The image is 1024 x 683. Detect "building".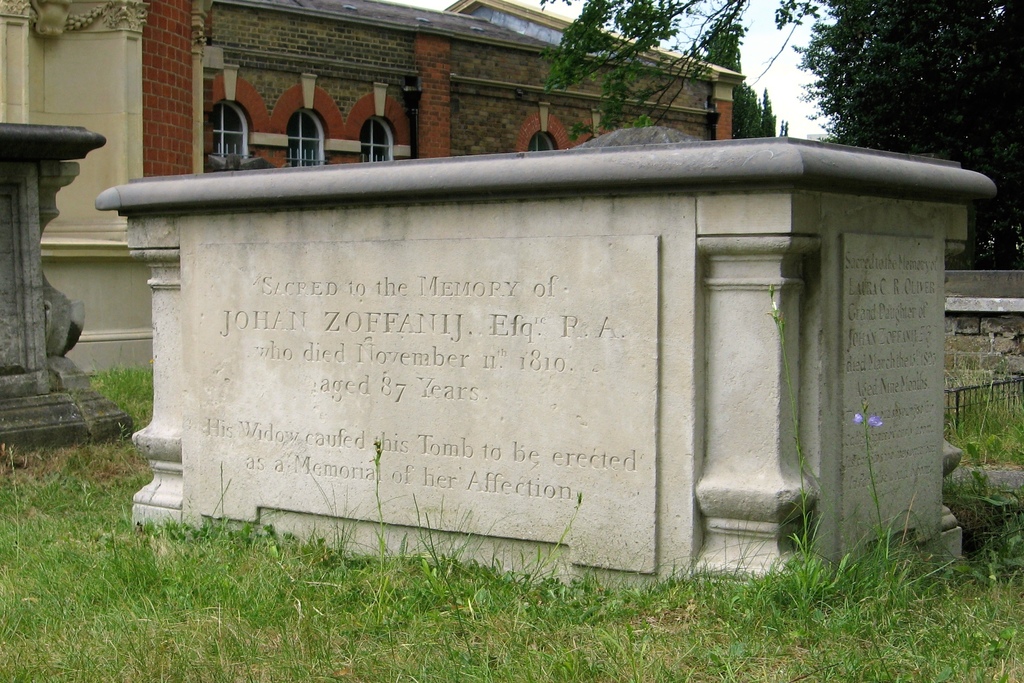
Detection: l=0, t=0, r=745, b=398.
